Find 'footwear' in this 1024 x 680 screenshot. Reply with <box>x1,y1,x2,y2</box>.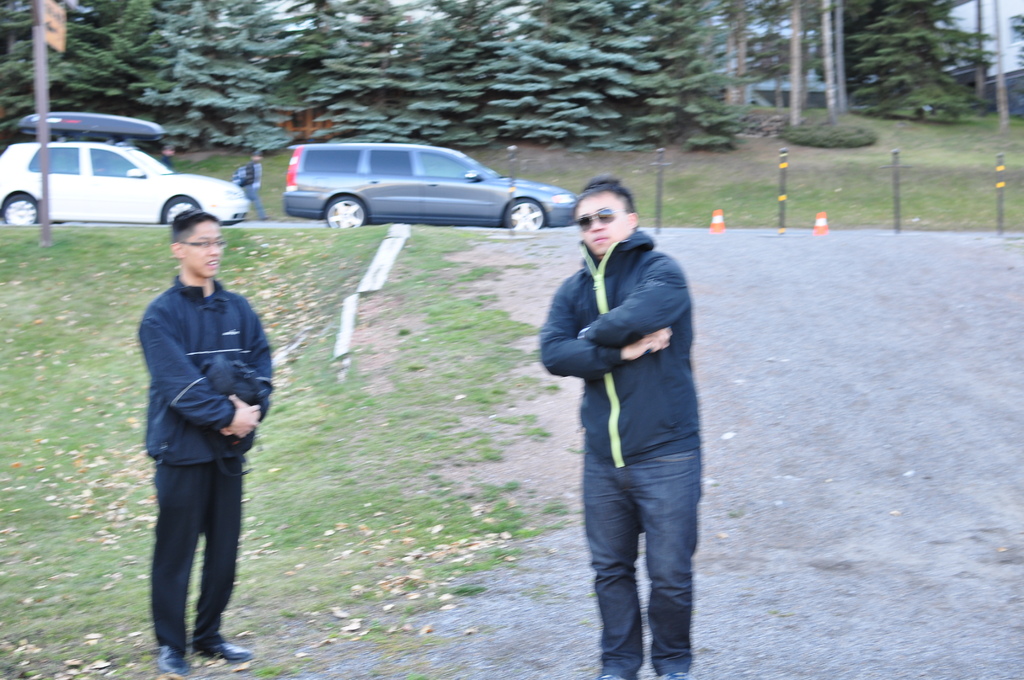
<box>596,661,637,679</box>.
